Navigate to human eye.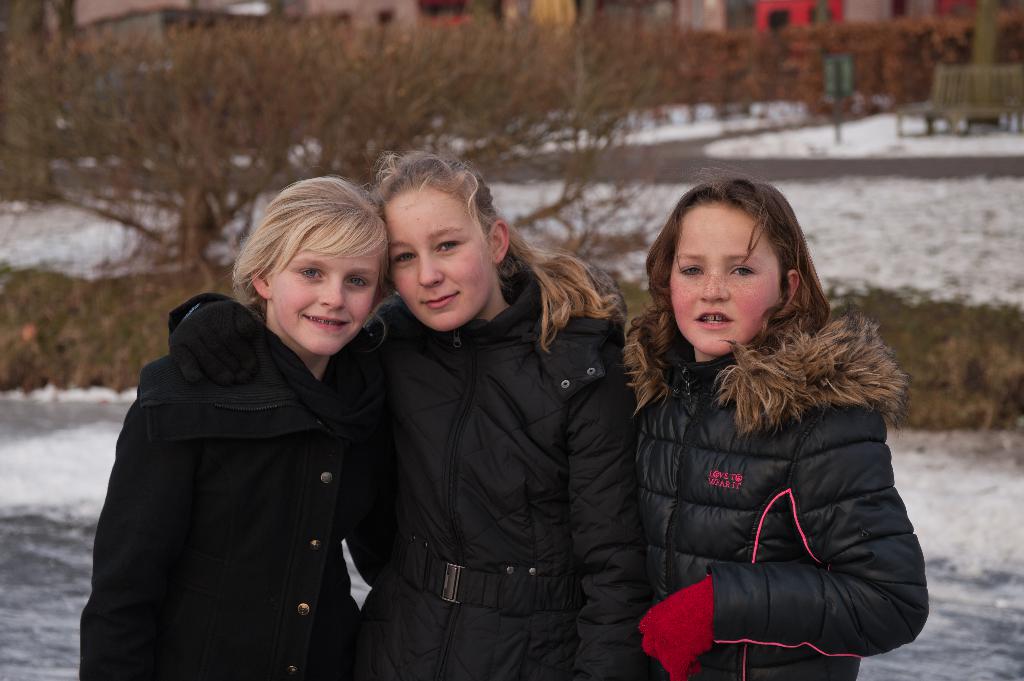
Navigation target: (x1=677, y1=262, x2=706, y2=283).
